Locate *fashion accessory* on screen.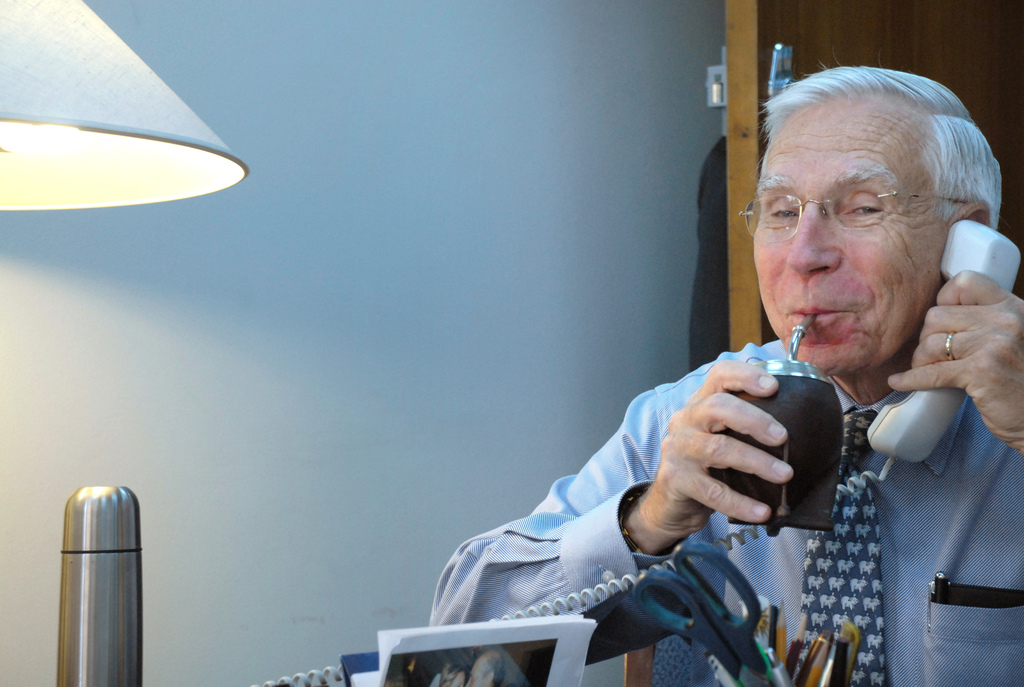
On screen at detection(619, 494, 643, 555).
